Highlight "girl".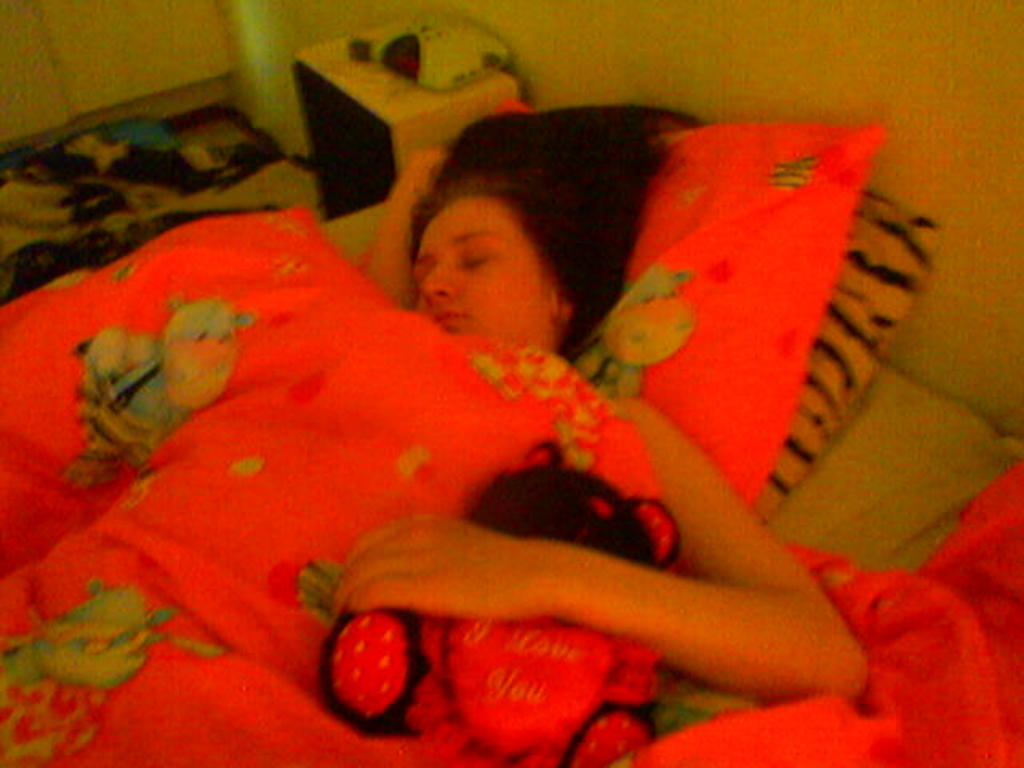
Highlighted region: (328,106,875,704).
